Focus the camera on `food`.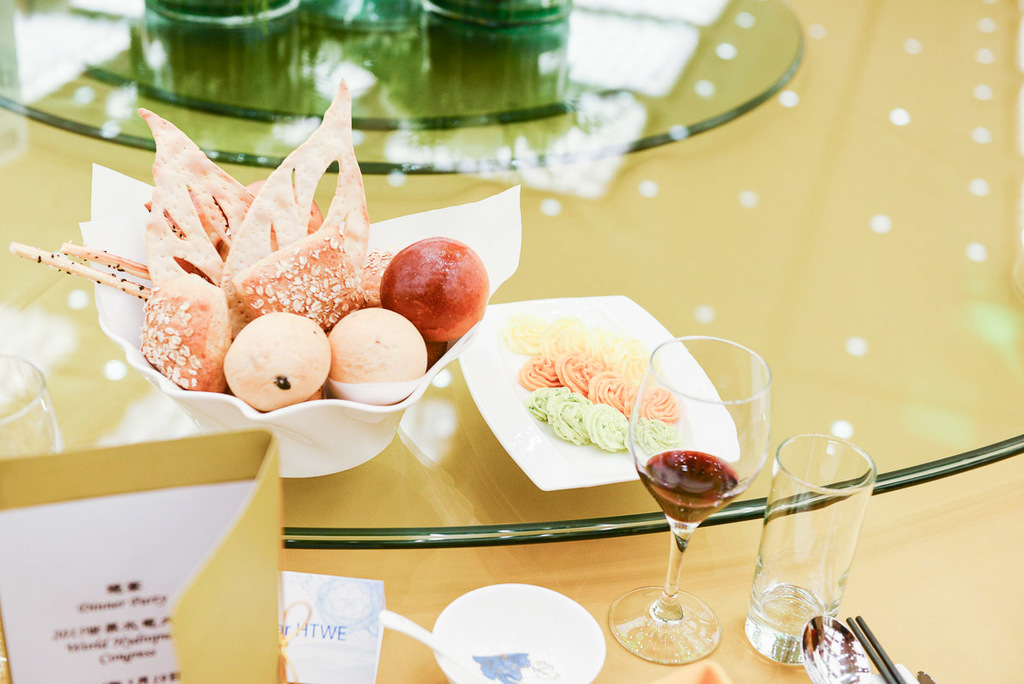
Focus region: (490,304,684,456).
